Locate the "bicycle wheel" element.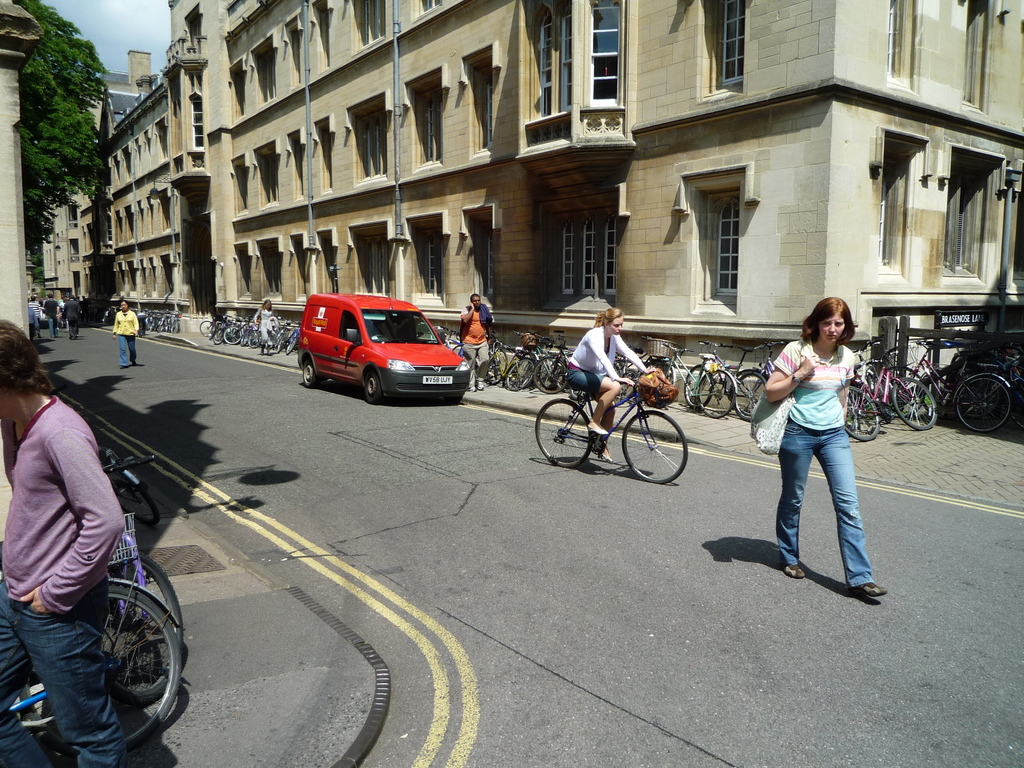
Element bbox: [103,476,163,526].
